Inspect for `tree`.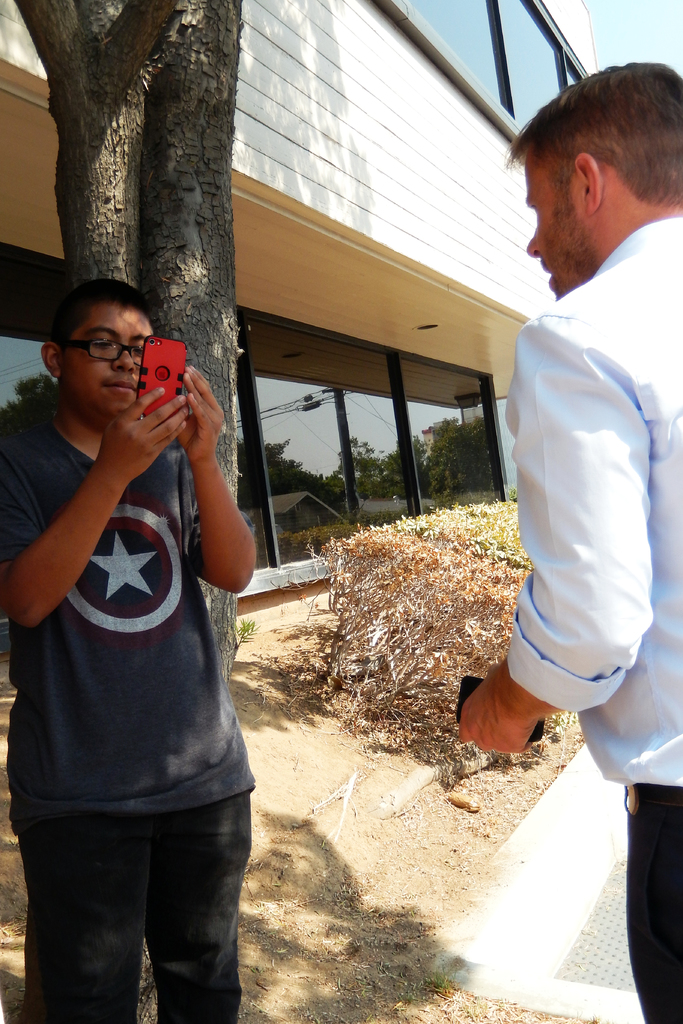
Inspection: (13, 0, 186, 299).
